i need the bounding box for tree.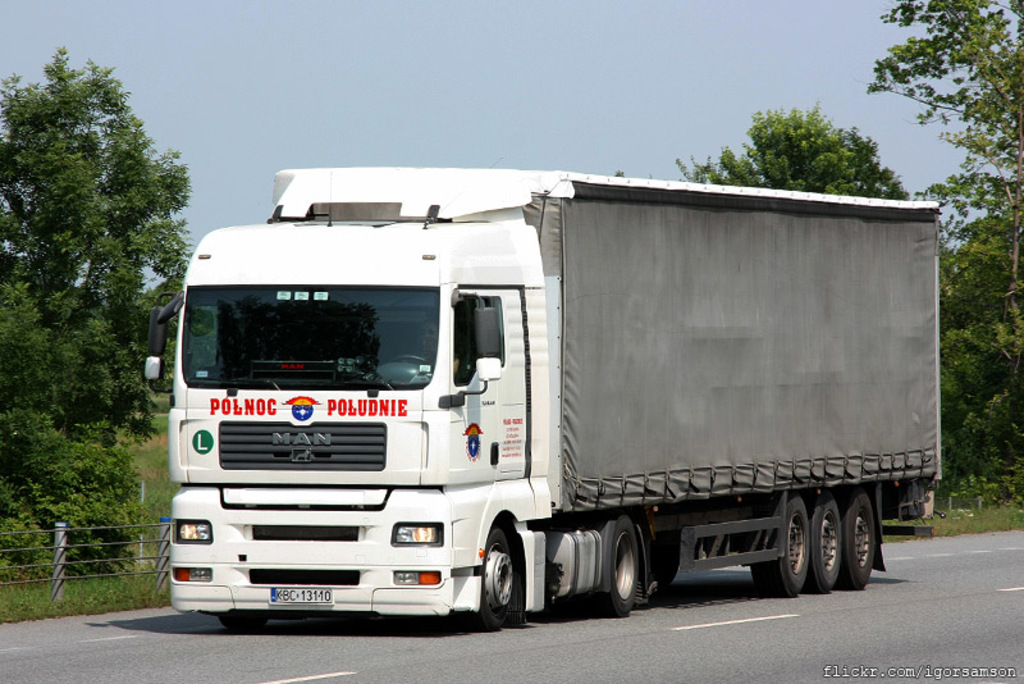
Here it is: (left=712, top=101, right=904, bottom=191).
